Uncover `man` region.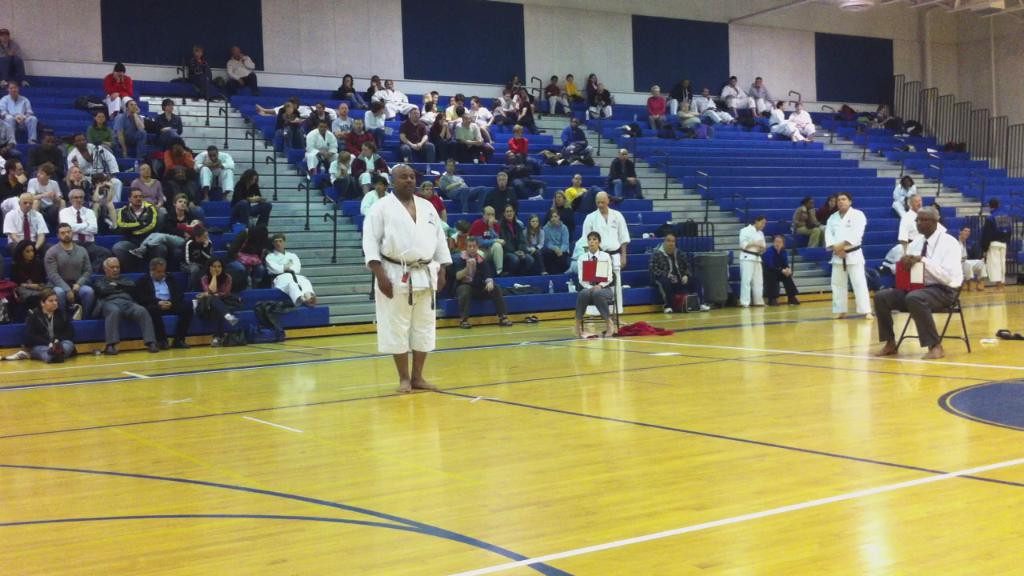
Uncovered: <region>193, 148, 239, 198</region>.
